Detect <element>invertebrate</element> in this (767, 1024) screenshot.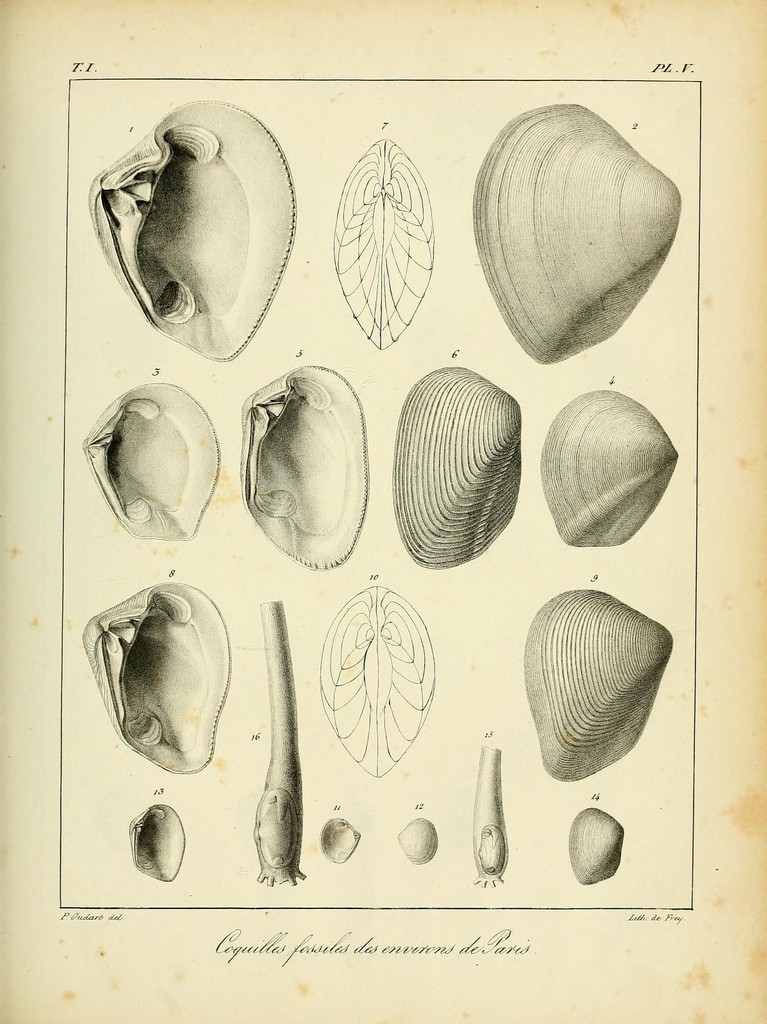
Detection: <region>91, 383, 222, 543</region>.
